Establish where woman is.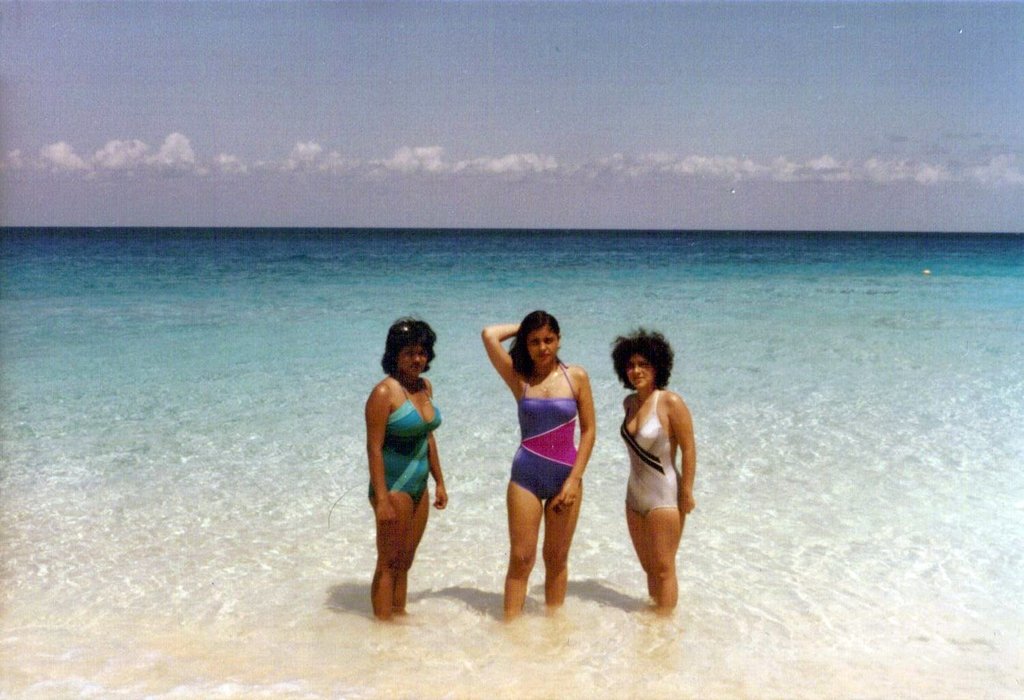
Established at 477:310:594:613.
